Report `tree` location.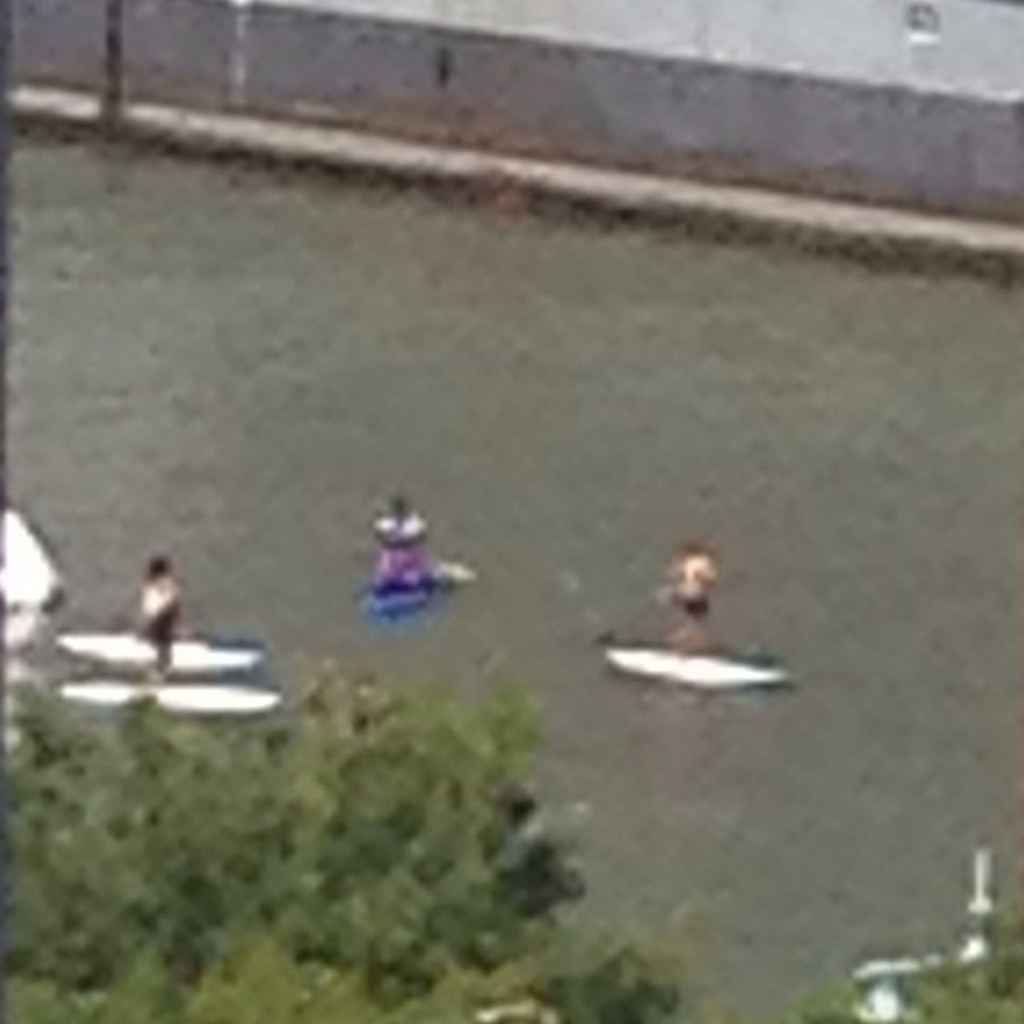
Report: bbox=(0, 651, 691, 1022).
